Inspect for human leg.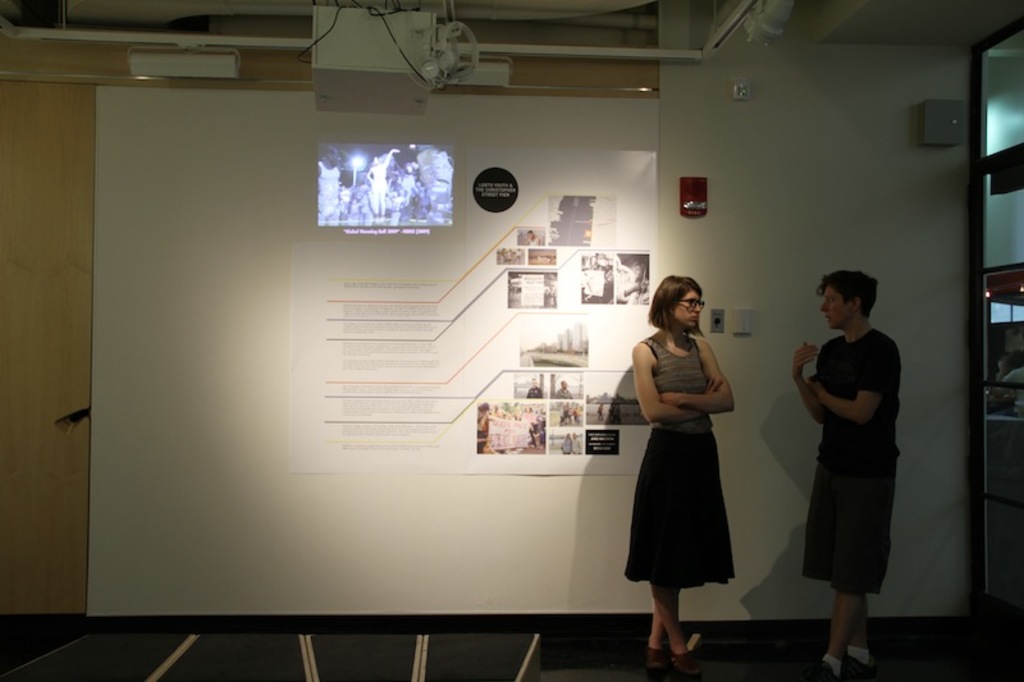
Inspection: Rect(646, 580, 694, 674).
